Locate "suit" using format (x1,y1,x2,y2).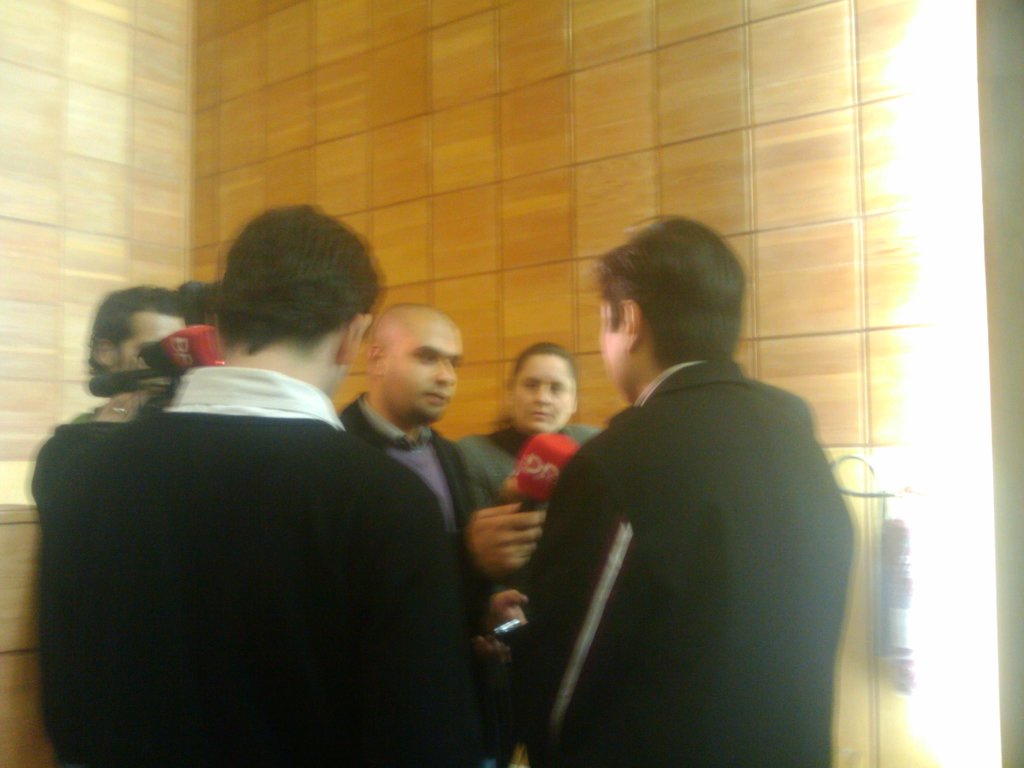
(20,364,502,767).
